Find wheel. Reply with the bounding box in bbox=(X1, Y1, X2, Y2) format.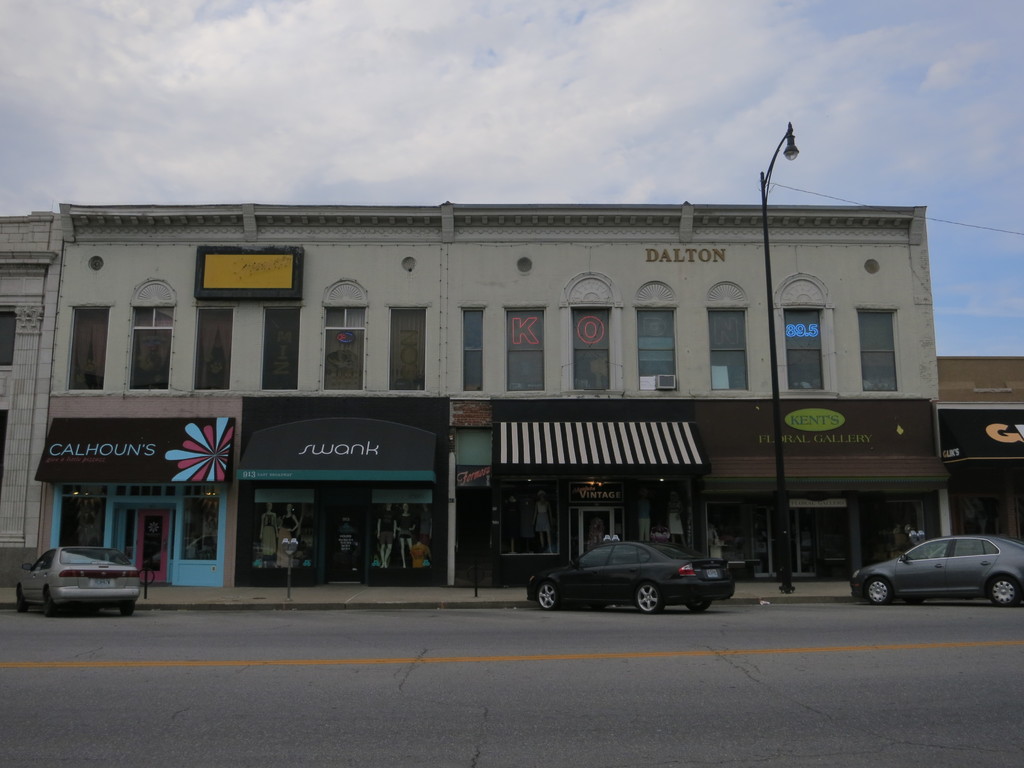
bbox=(536, 579, 561, 610).
